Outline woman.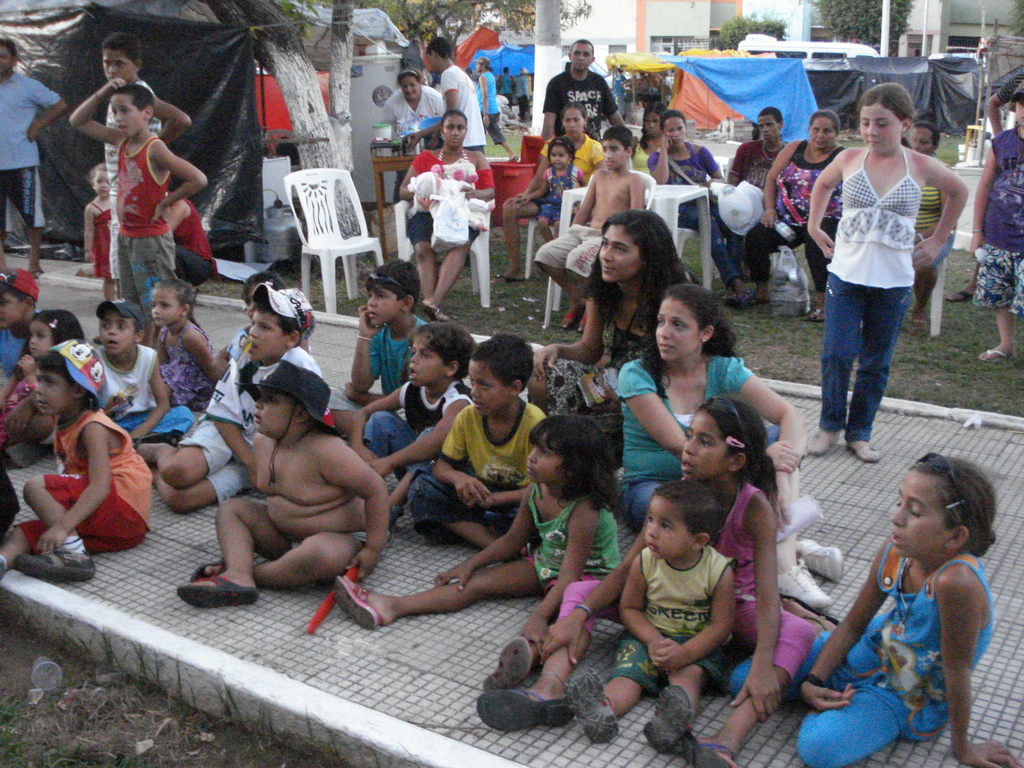
Outline: {"x1": 618, "y1": 284, "x2": 842, "y2": 611}.
